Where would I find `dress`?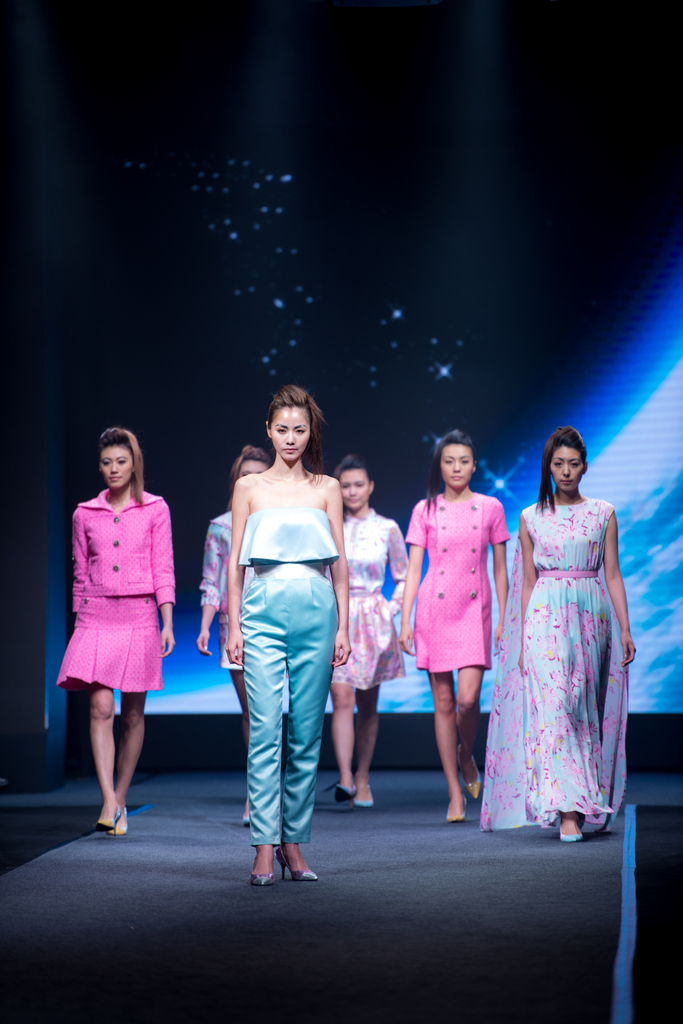
At <box>404,494,515,678</box>.
